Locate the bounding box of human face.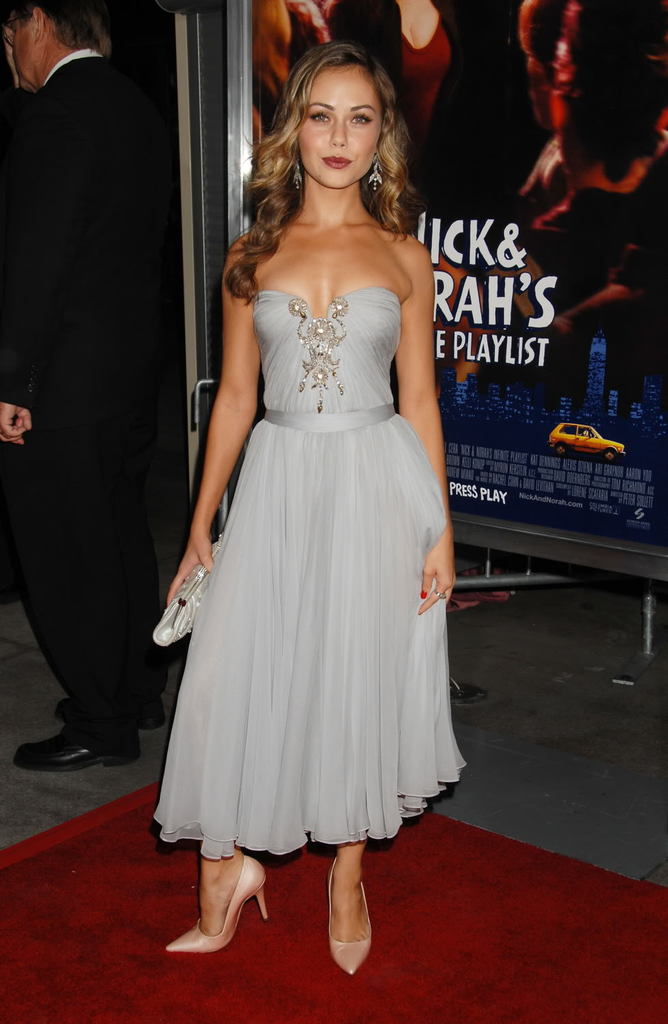
Bounding box: x1=11, y1=20, x2=35, y2=84.
